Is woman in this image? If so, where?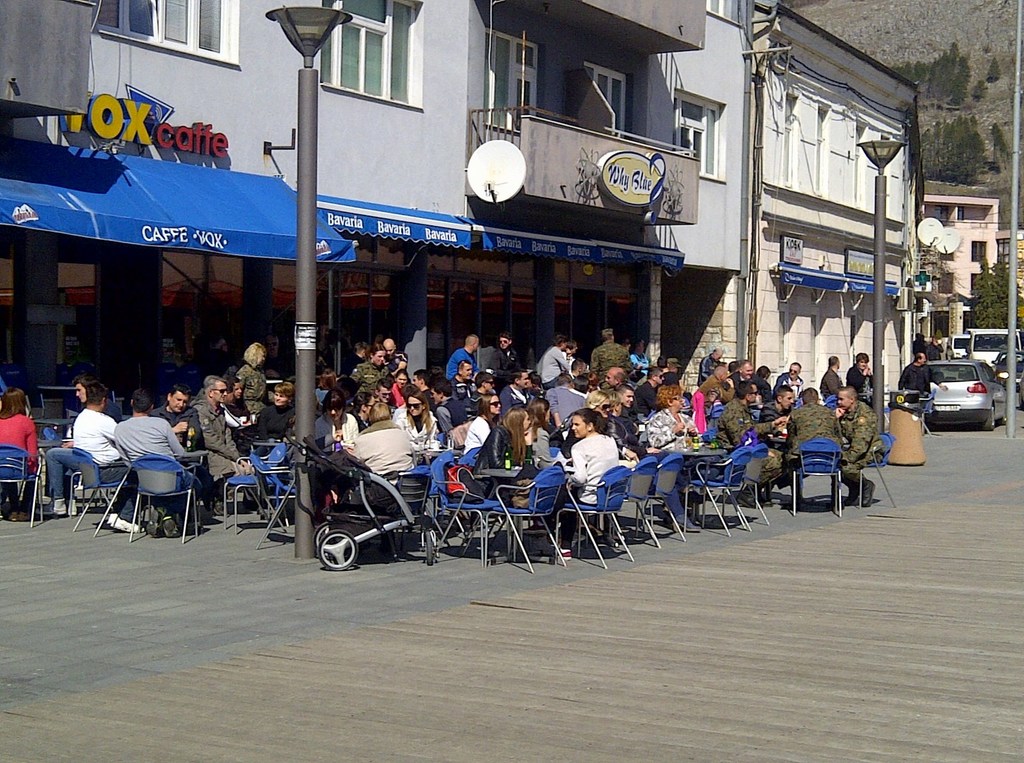
Yes, at (0,389,42,522).
